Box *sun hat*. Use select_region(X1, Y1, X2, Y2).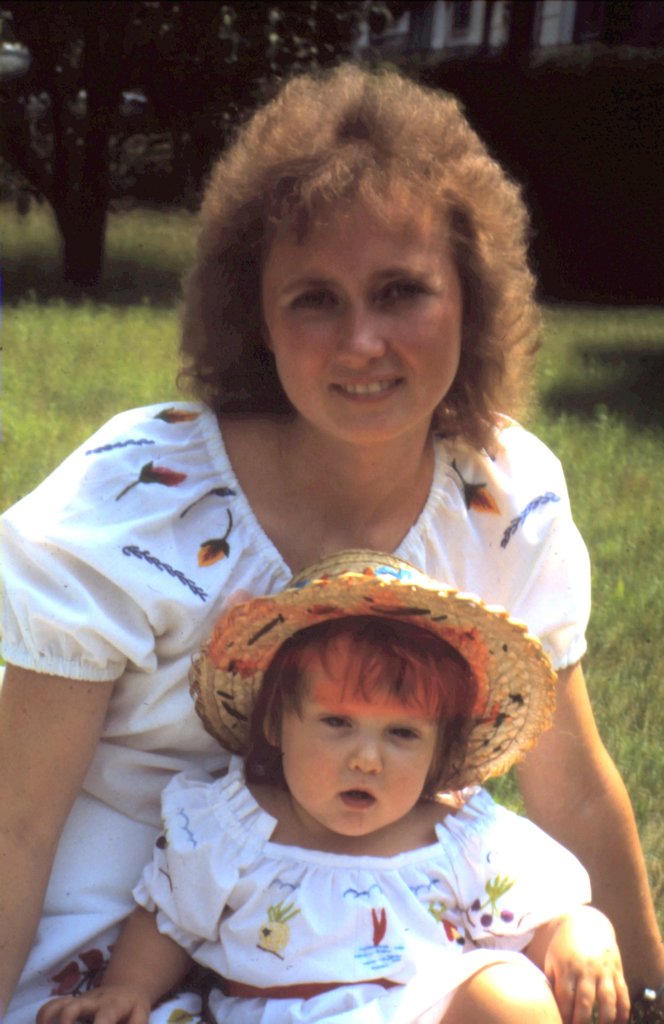
select_region(178, 545, 560, 806).
